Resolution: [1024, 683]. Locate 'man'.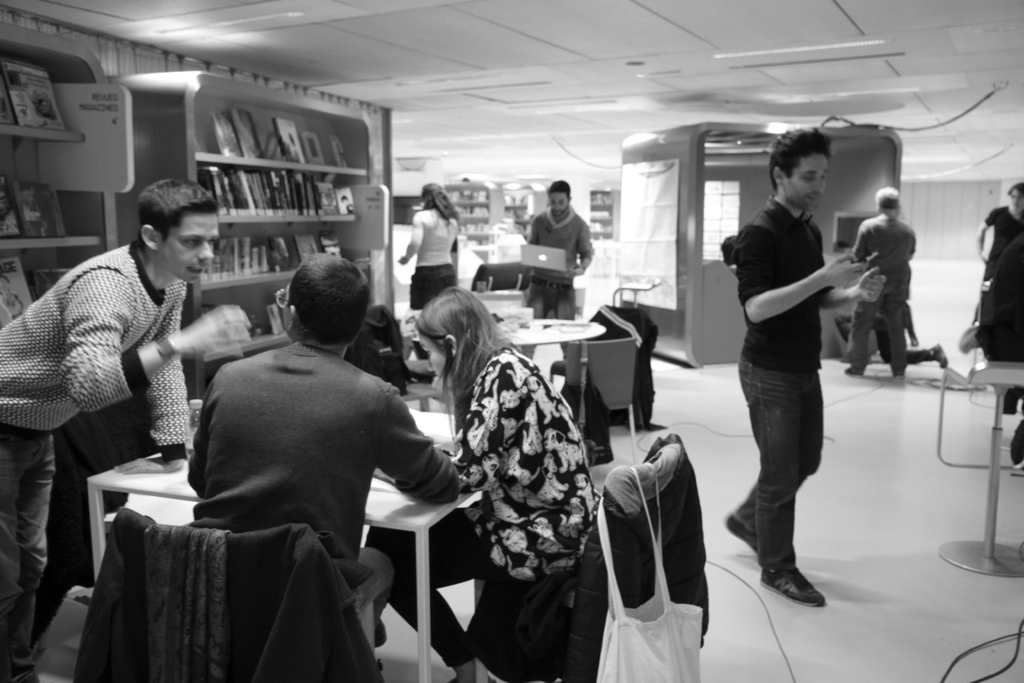
(841,187,915,374).
